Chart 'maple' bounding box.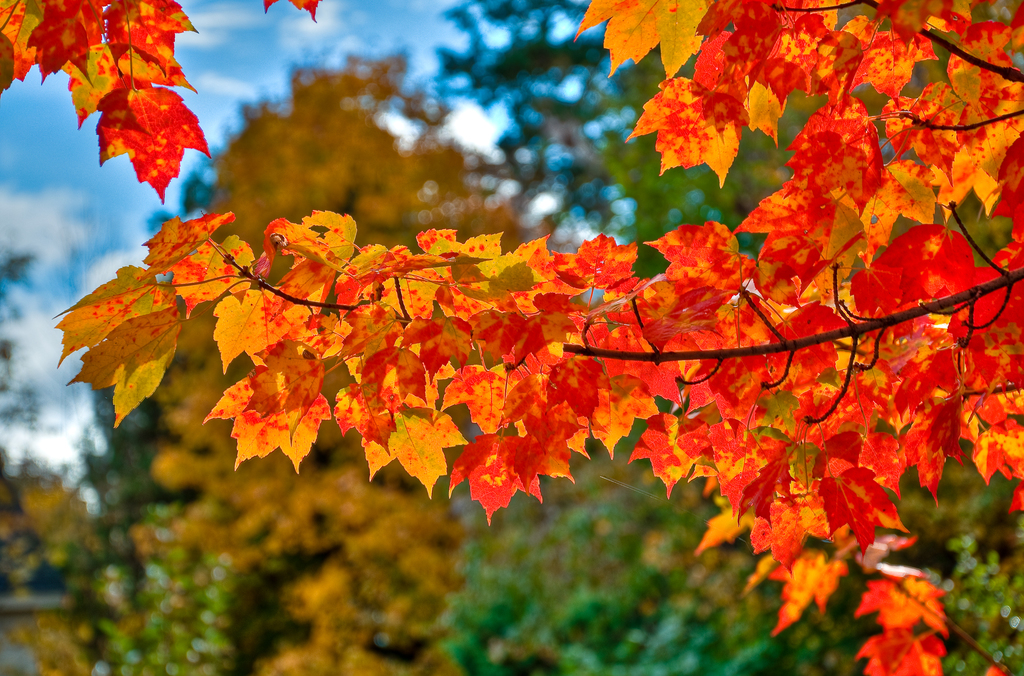
Charted: rect(0, 387, 250, 675).
